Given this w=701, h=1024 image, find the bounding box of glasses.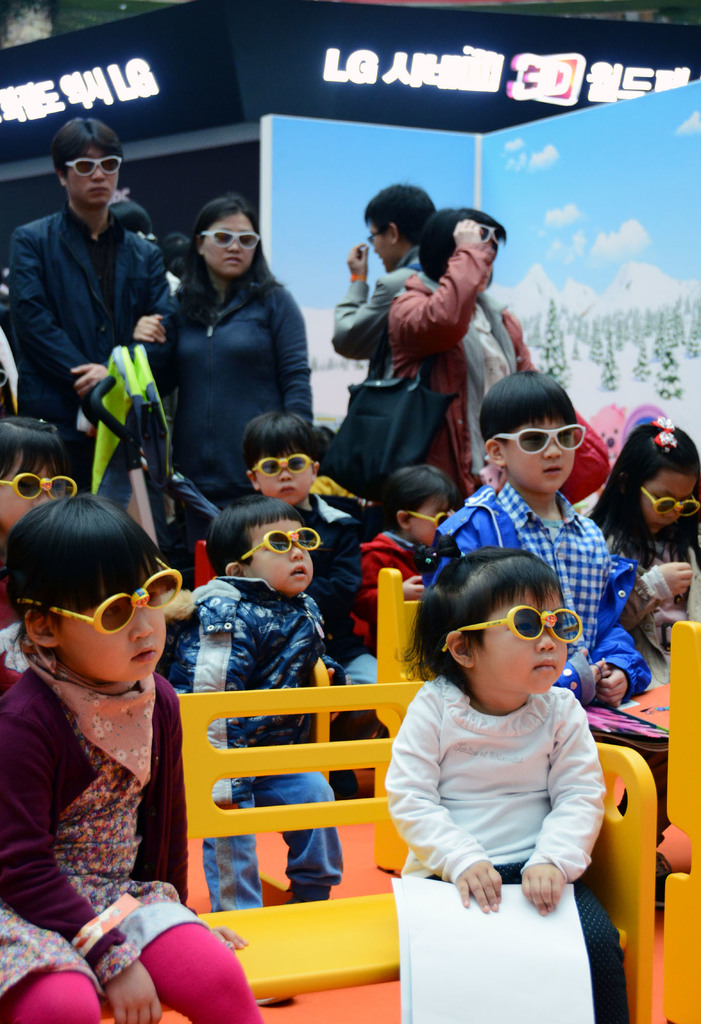
(x1=201, y1=229, x2=266, y2=253).
